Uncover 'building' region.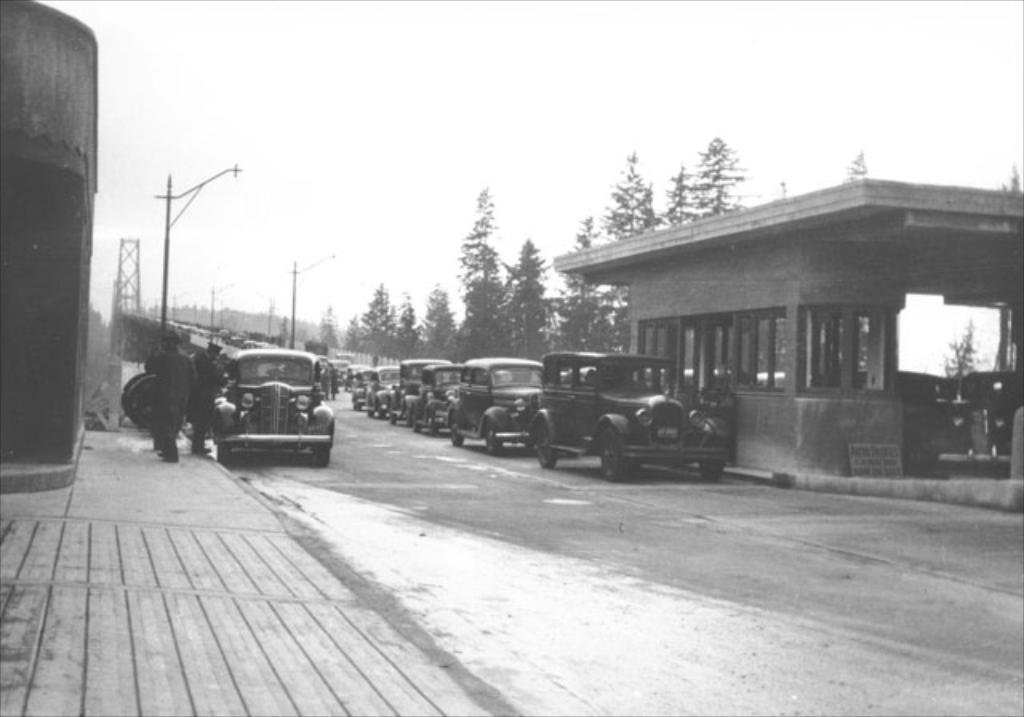
Uncovered: x1=554, y1=174, x2=1022, y2=517.
